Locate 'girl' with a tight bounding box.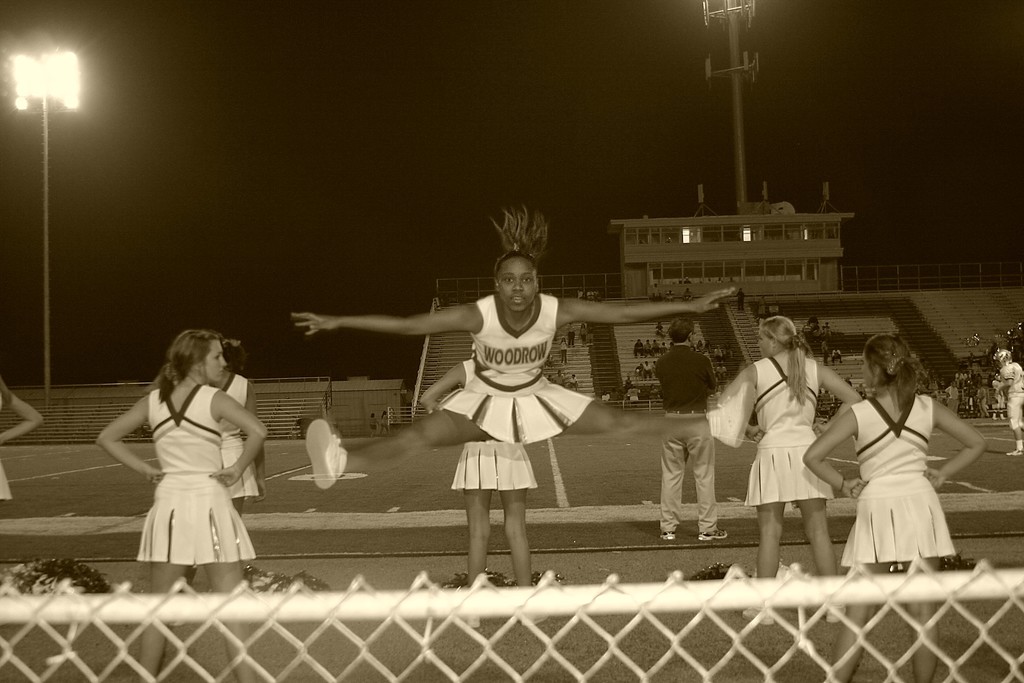
[184,331,256,594].
